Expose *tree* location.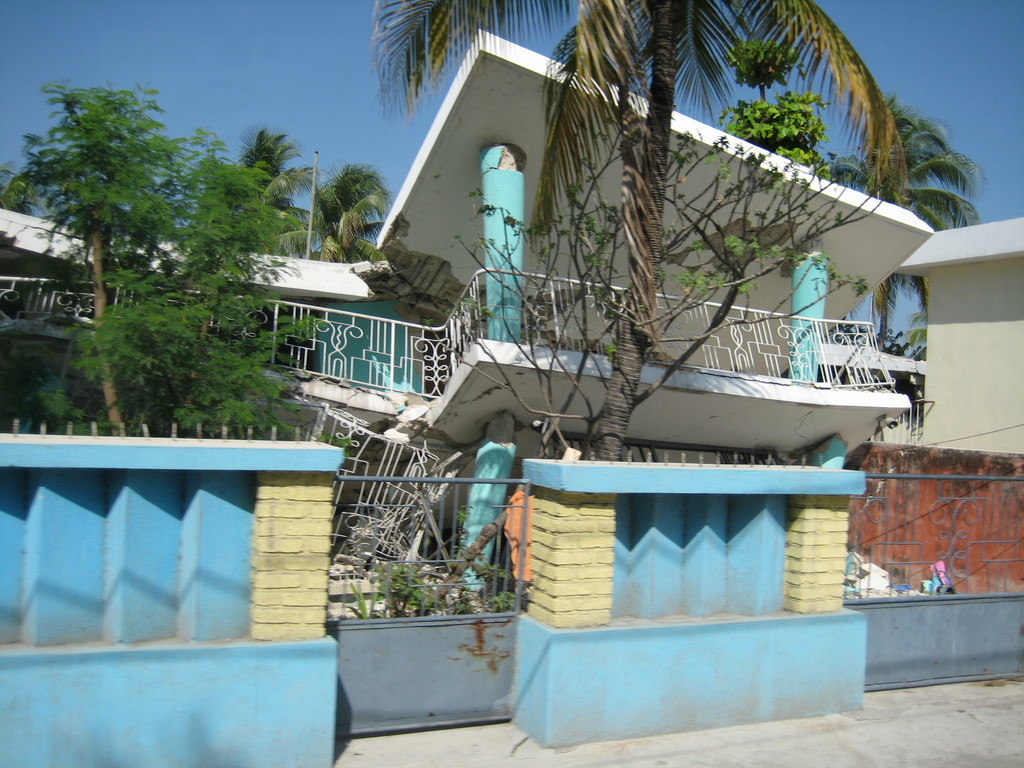
Exposed at region(876, 101, 987, 239).
